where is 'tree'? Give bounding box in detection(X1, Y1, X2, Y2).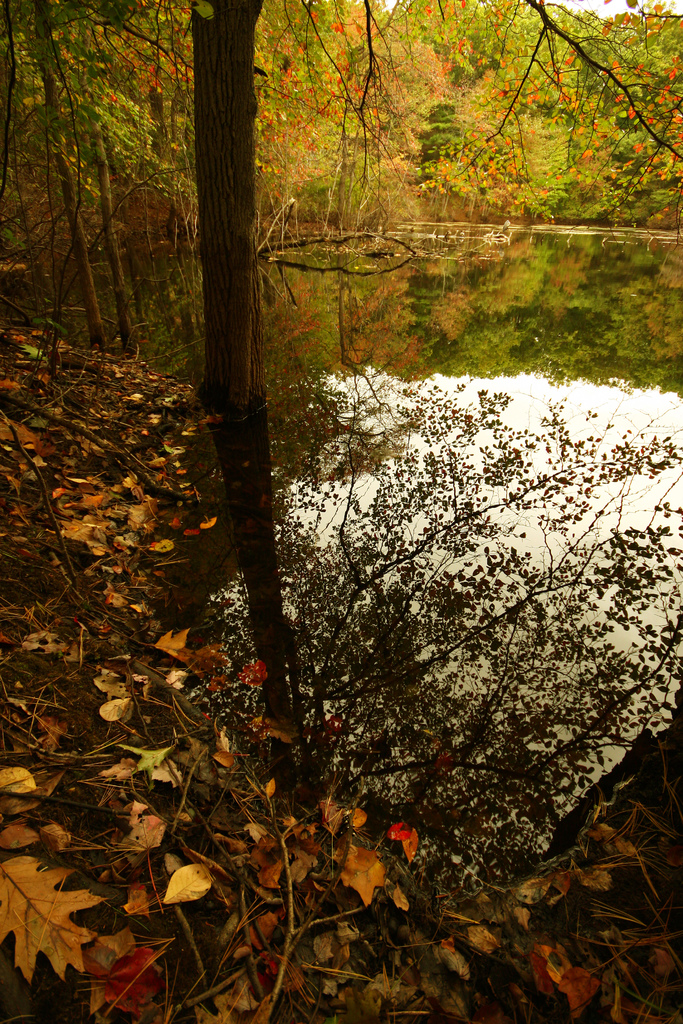
detection(101, 108, 666, 903).
